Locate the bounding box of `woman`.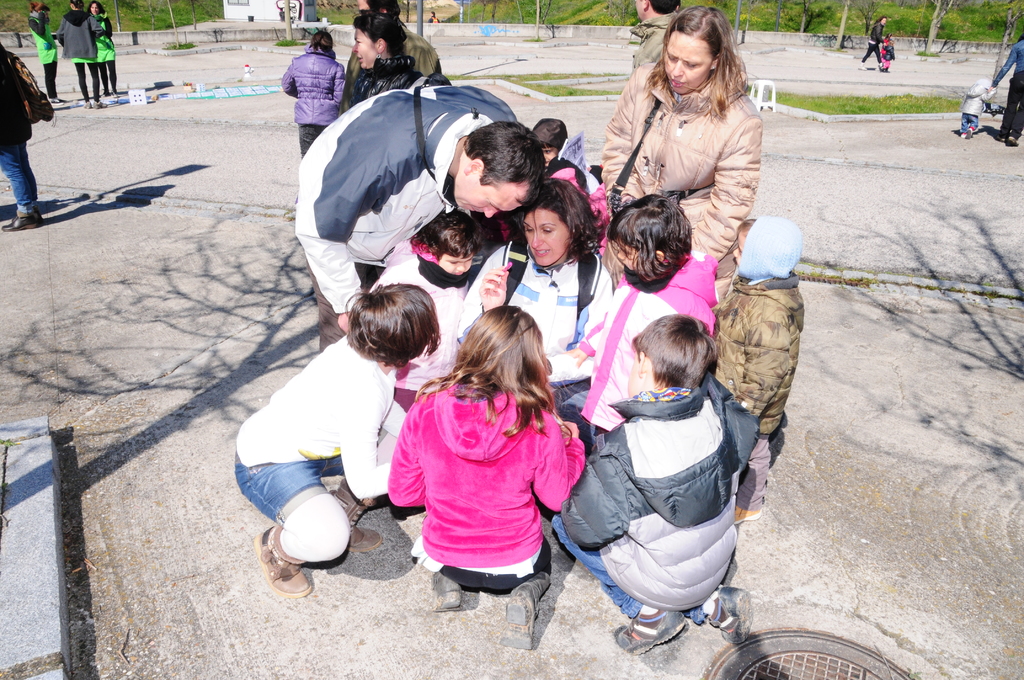
Bounding box: BBox(461, 177, 630, 454).
